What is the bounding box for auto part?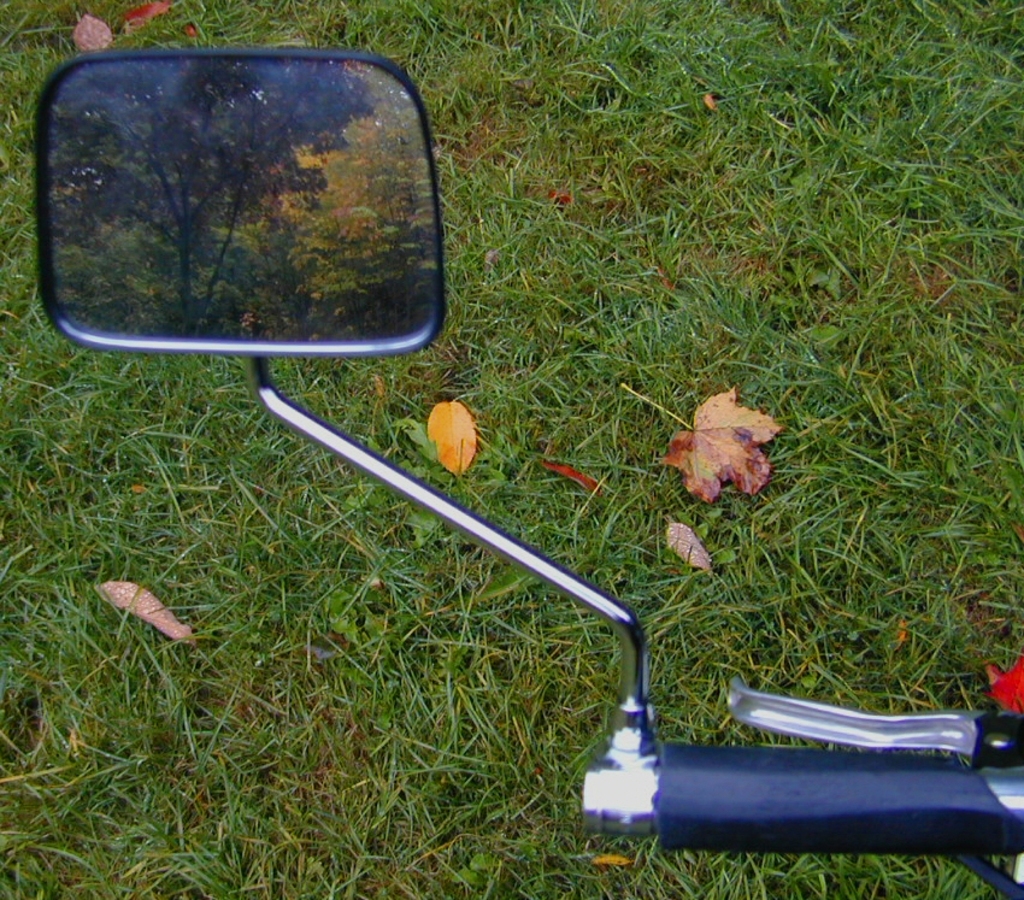
31, 49, 1023, 899.
